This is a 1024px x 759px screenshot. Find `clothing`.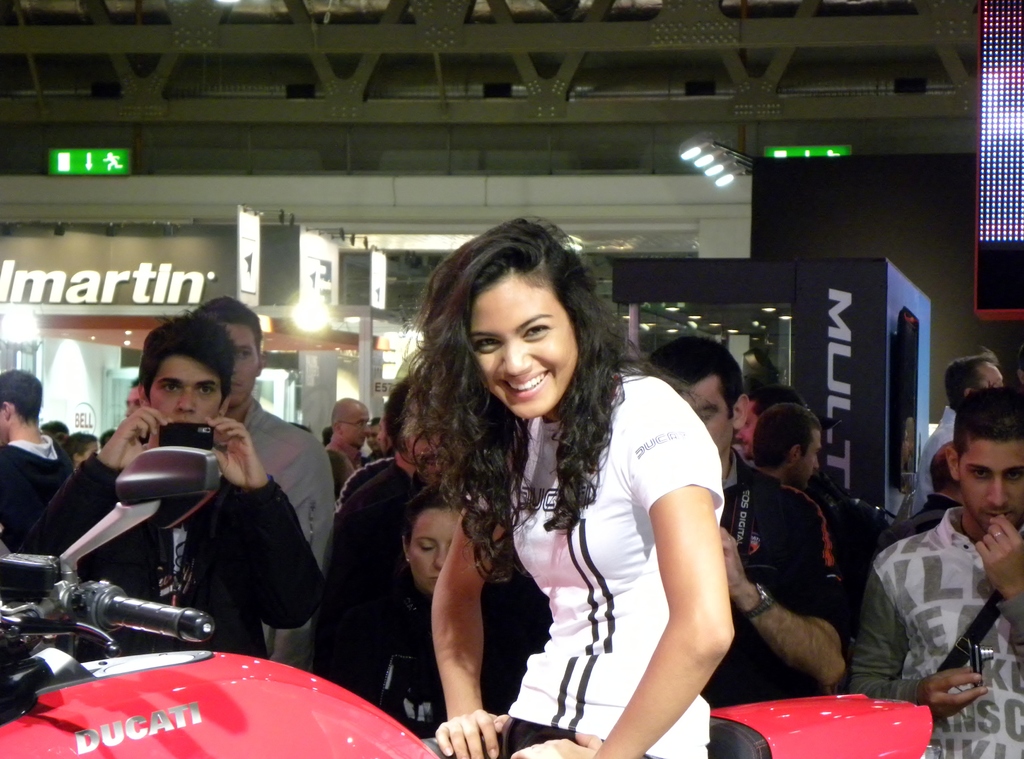
Bounding box: region(6, 438, 69, 550).
